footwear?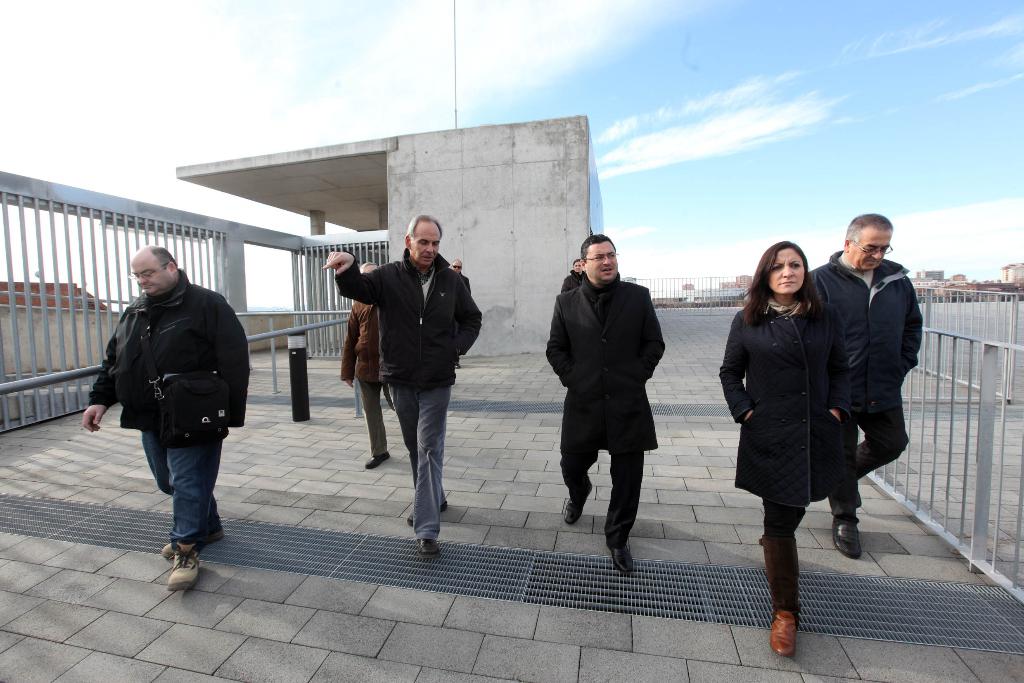
select_region(362, 452, 391, 469)
